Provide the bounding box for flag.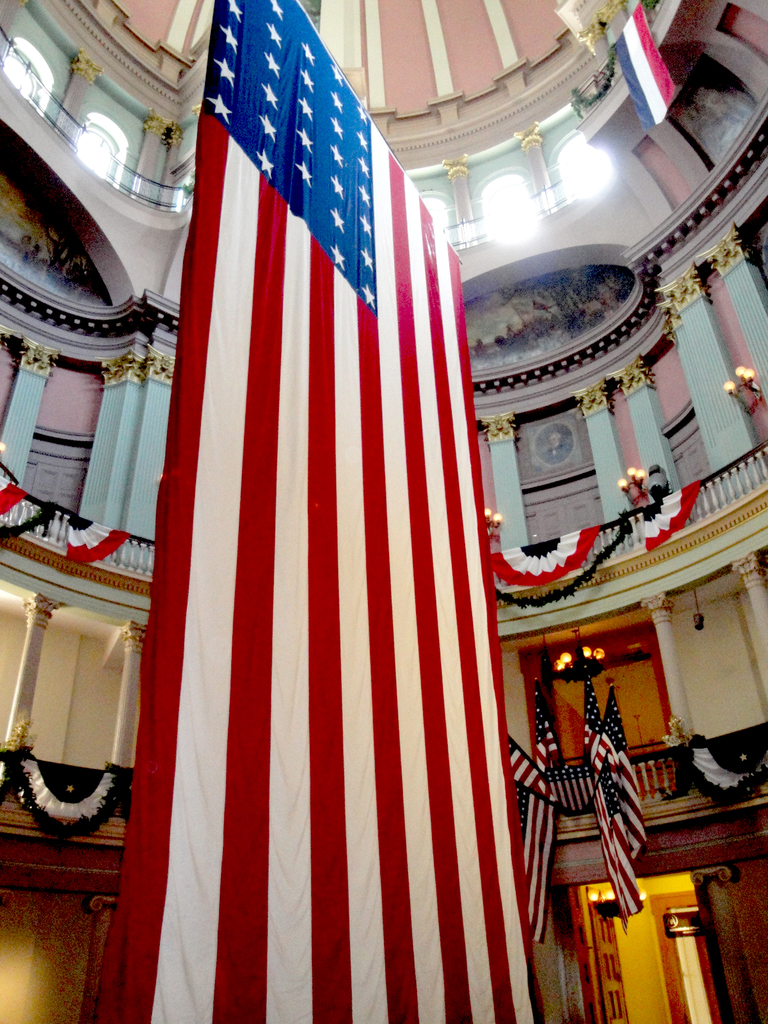
box=[597, 694, 636, 788].
